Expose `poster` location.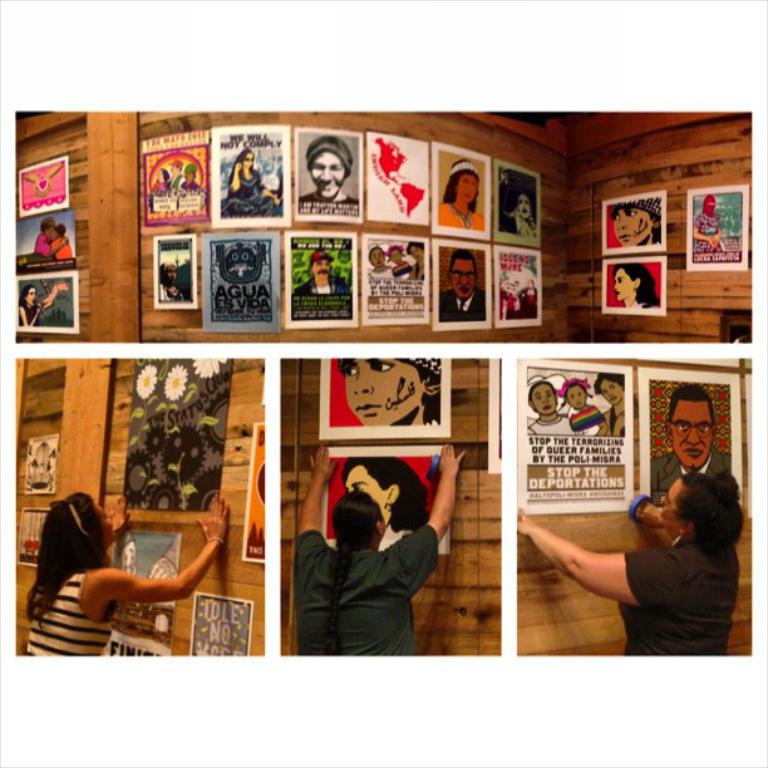
Exposed at <region>107, 526, 186, 634</region>.
